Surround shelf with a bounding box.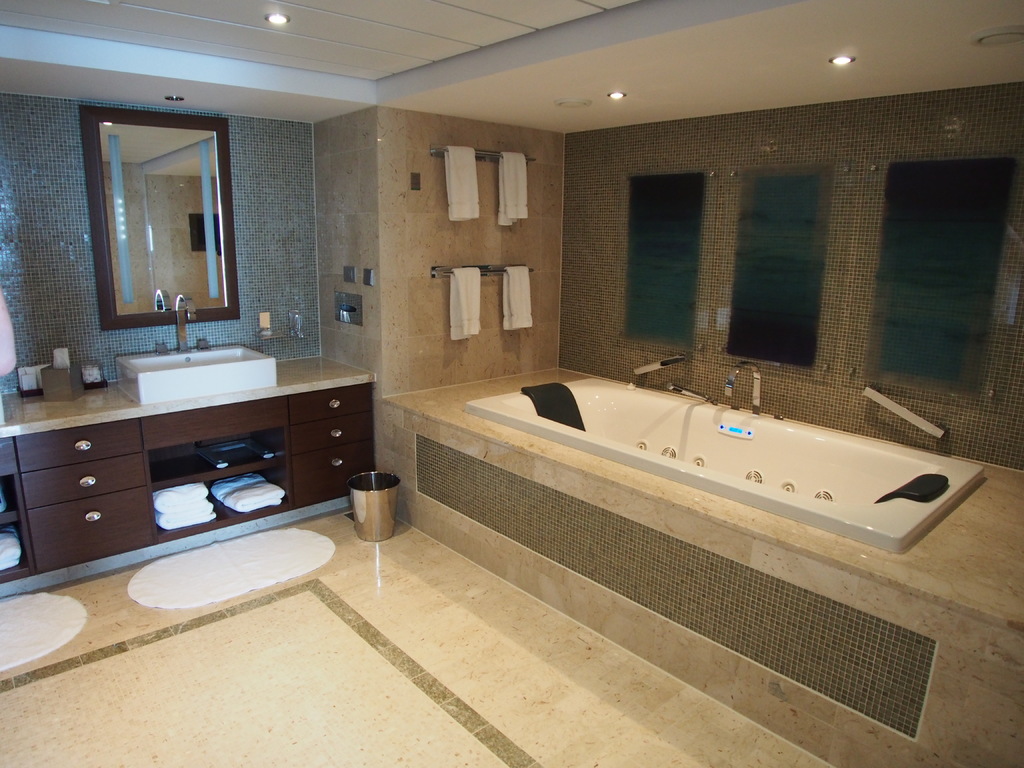
box=[0, 352, 374, 606].
